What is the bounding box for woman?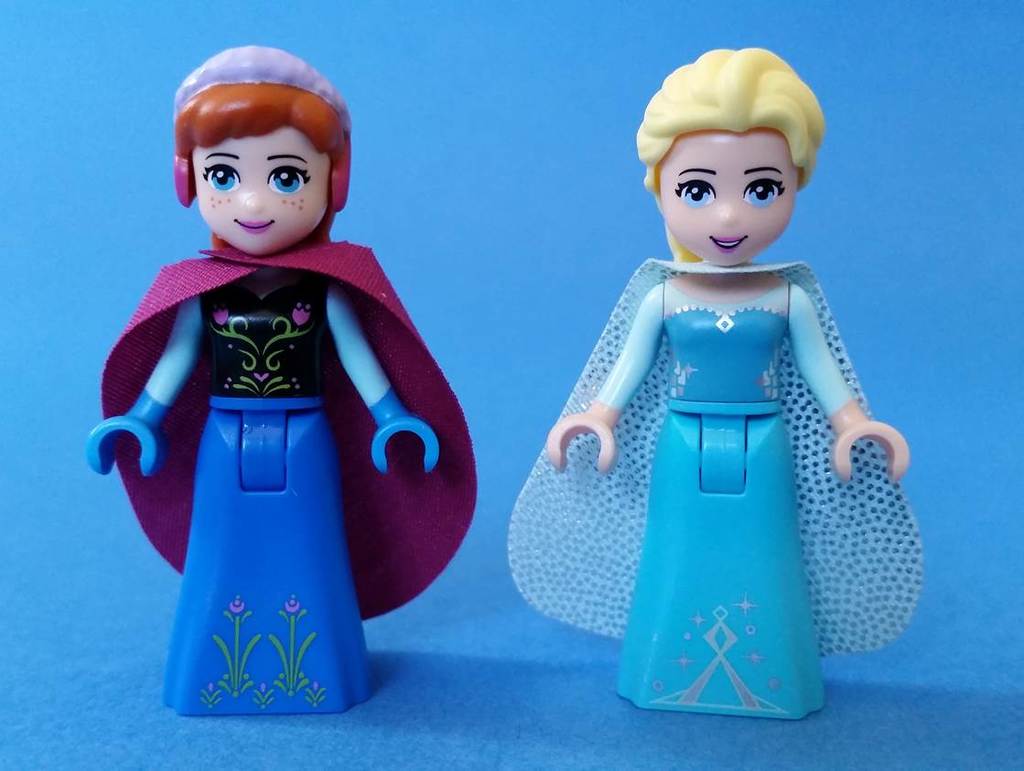
box=[83, 44, 476, 715].
